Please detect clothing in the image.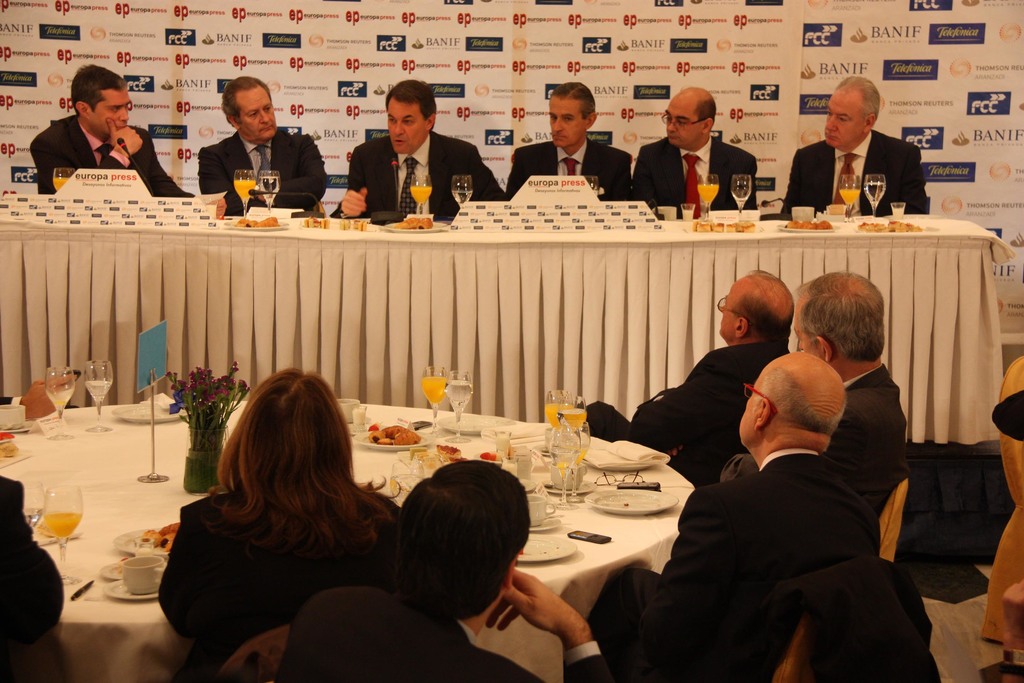
box=[631, 135, 757, 207].
